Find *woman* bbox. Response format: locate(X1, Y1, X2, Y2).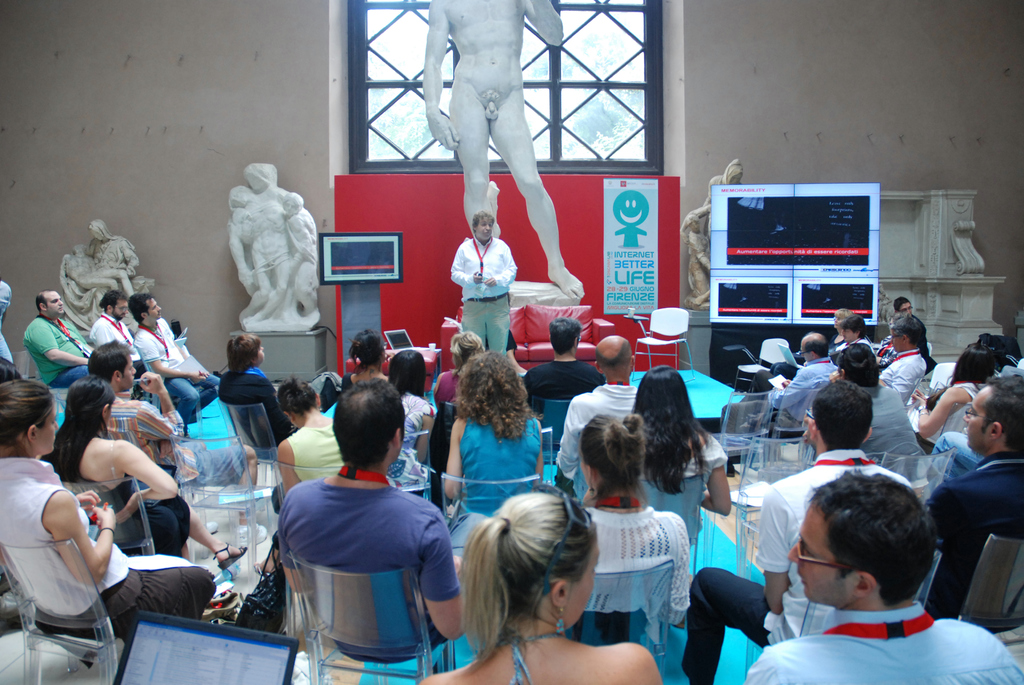
locate(907, 342, 1001, 455).
